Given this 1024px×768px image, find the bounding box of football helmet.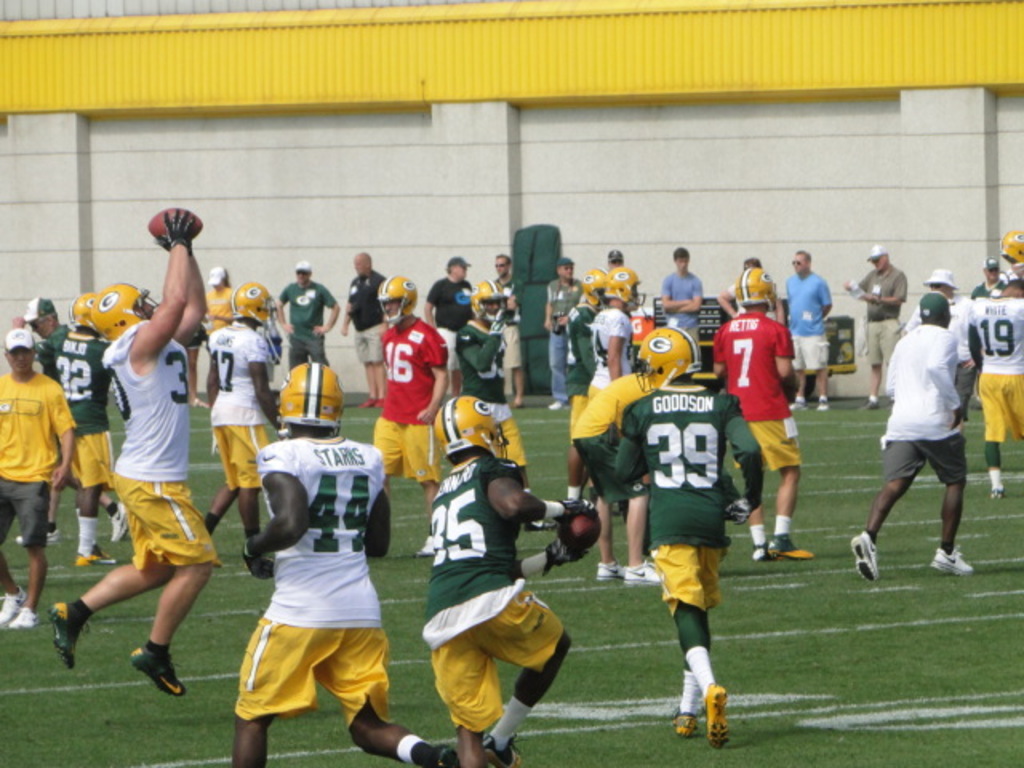
pyautogui.locateOnScreen(435, 389, 509, 461).
